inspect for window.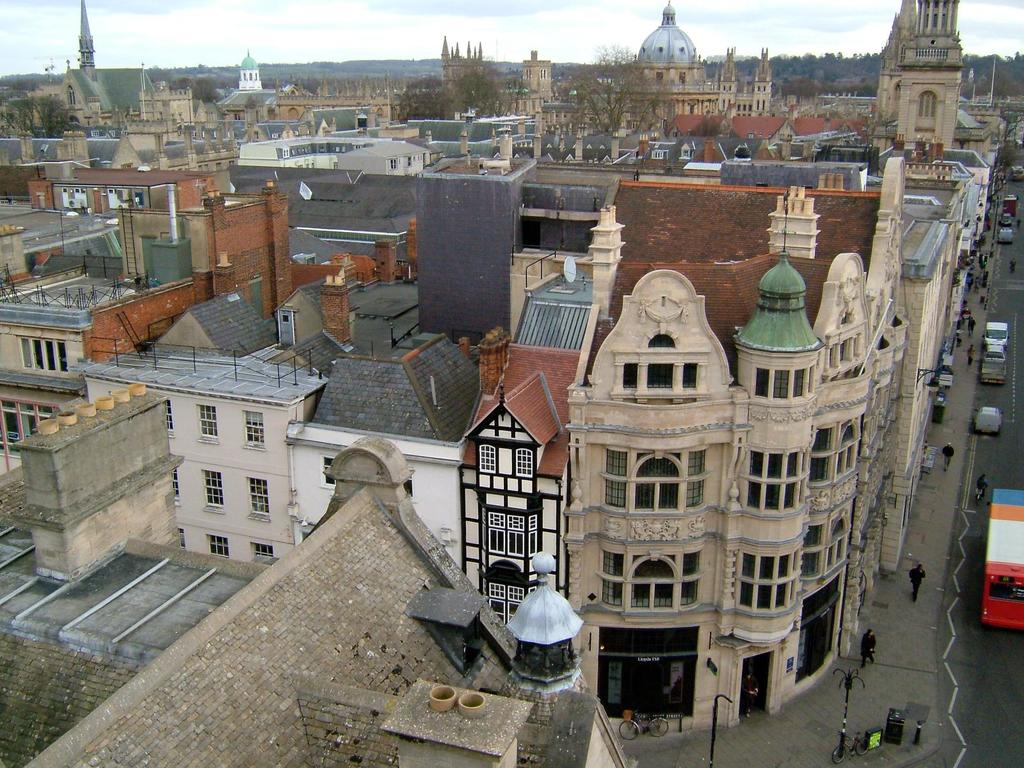
Inspection: l=199, t=403, r=223, b=445.
